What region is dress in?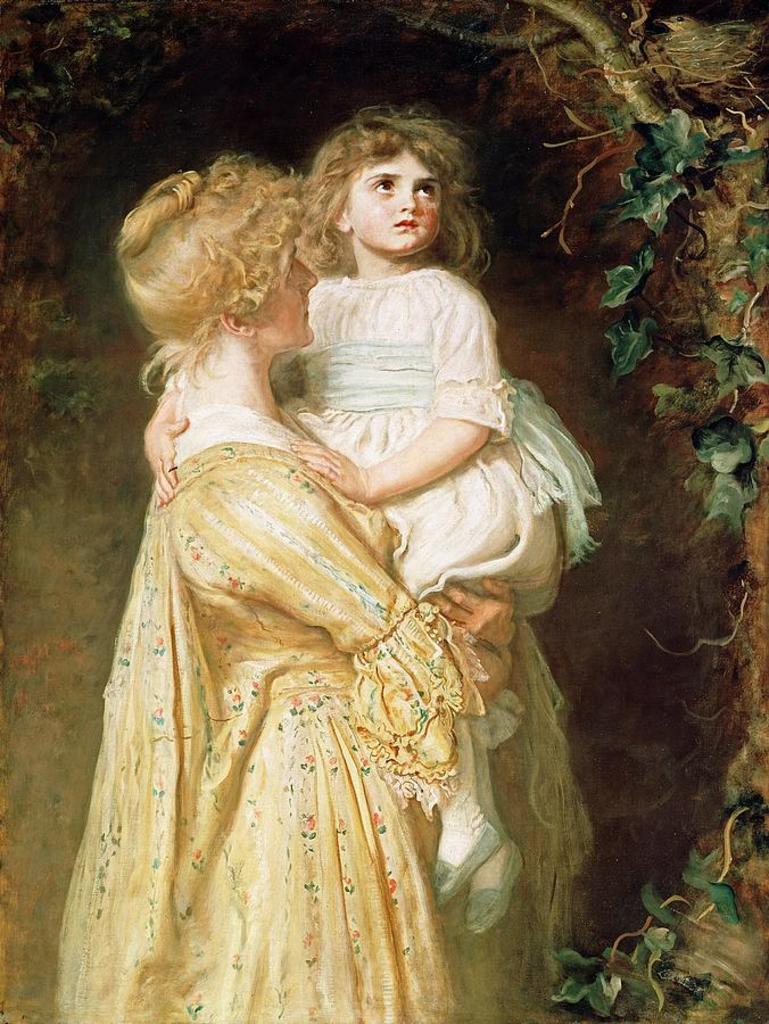
288 261 601 610.
